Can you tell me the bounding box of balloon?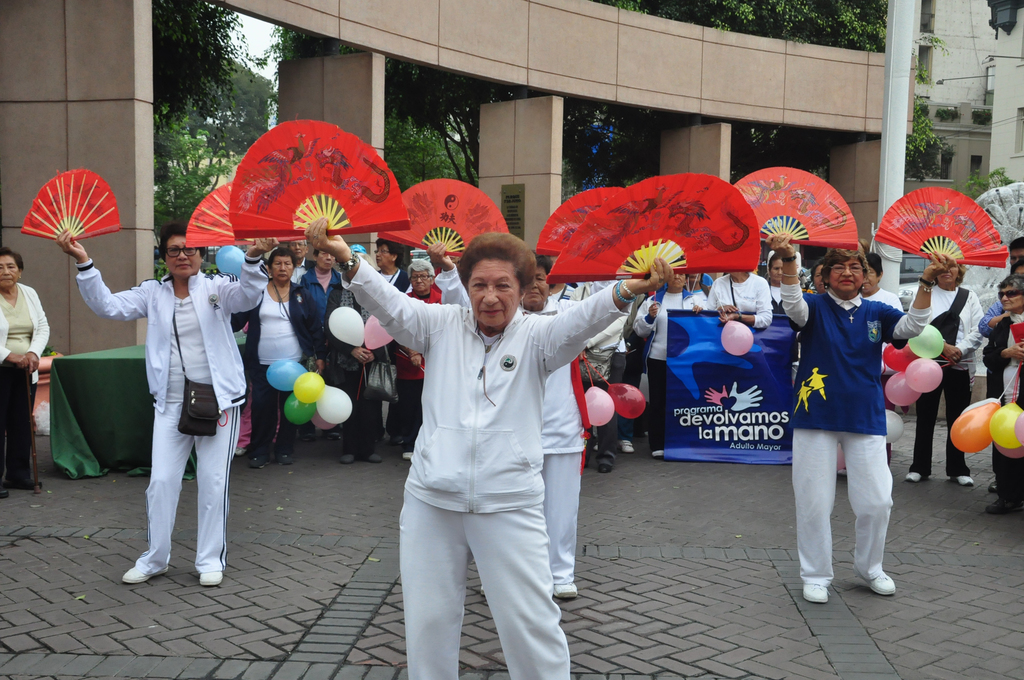
(881,410,905,446).
